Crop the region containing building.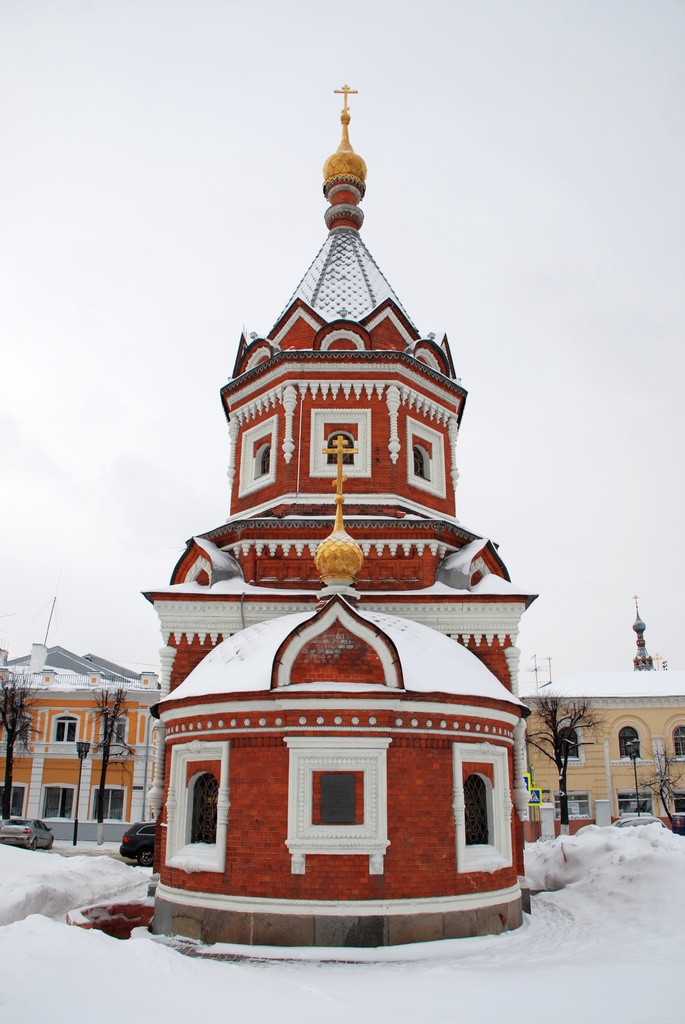
Crop region: detection(523, 593, 684, 829).
